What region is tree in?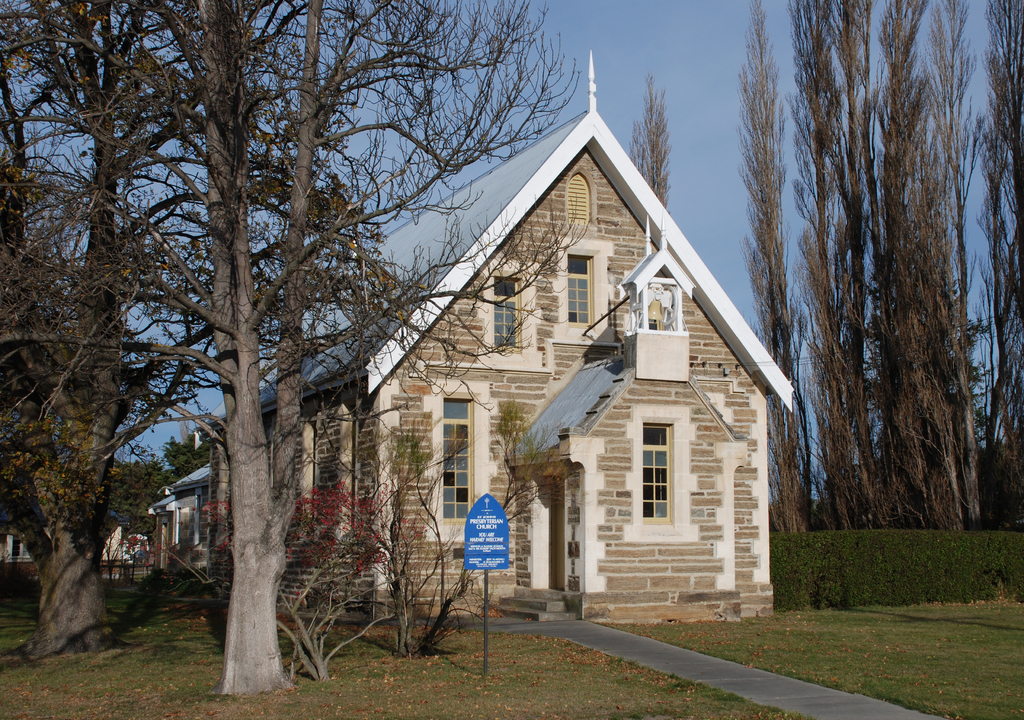
crop(0, 0, 590, 698).
